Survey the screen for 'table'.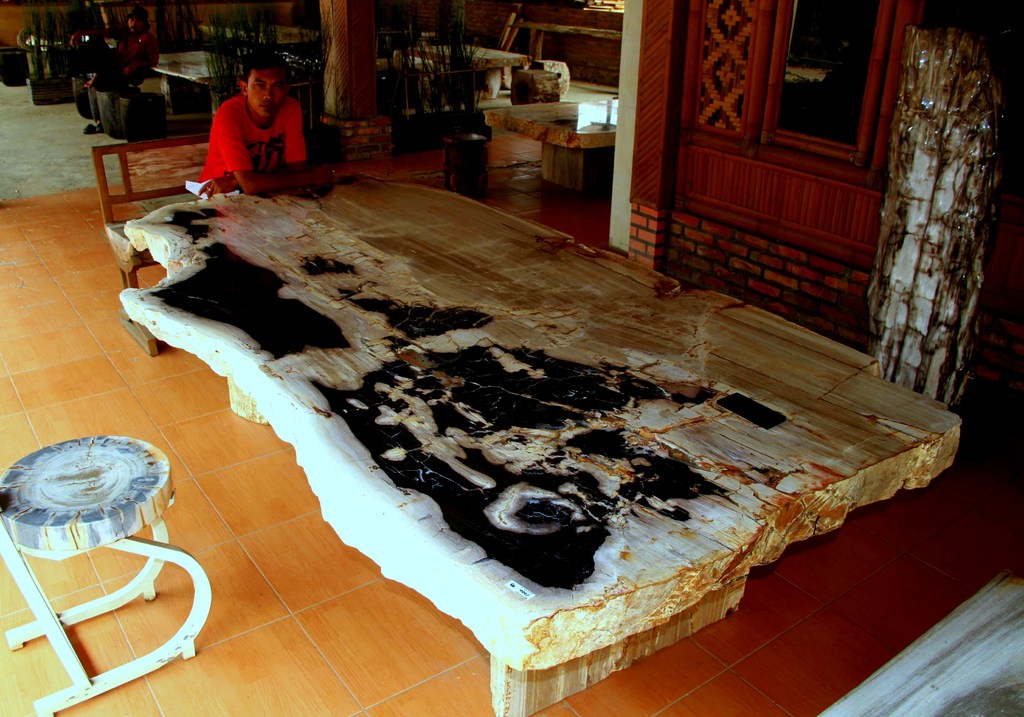
Survey found: 123,180,966,716.
